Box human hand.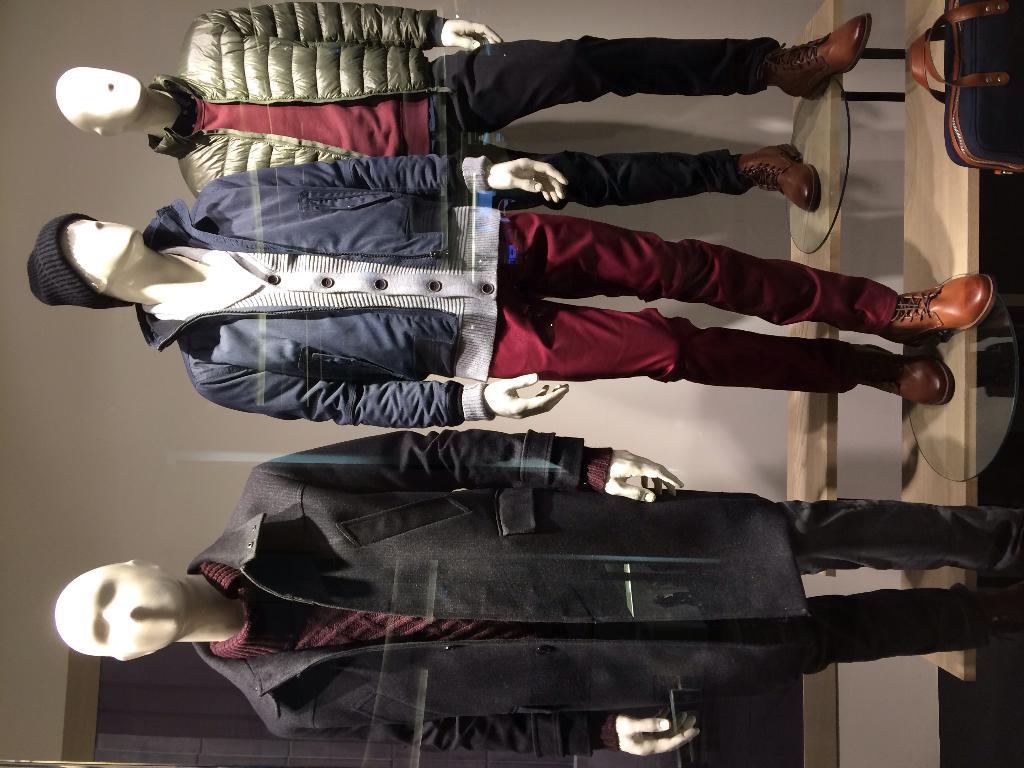
<region>484, 373, 569, 420</region>.
